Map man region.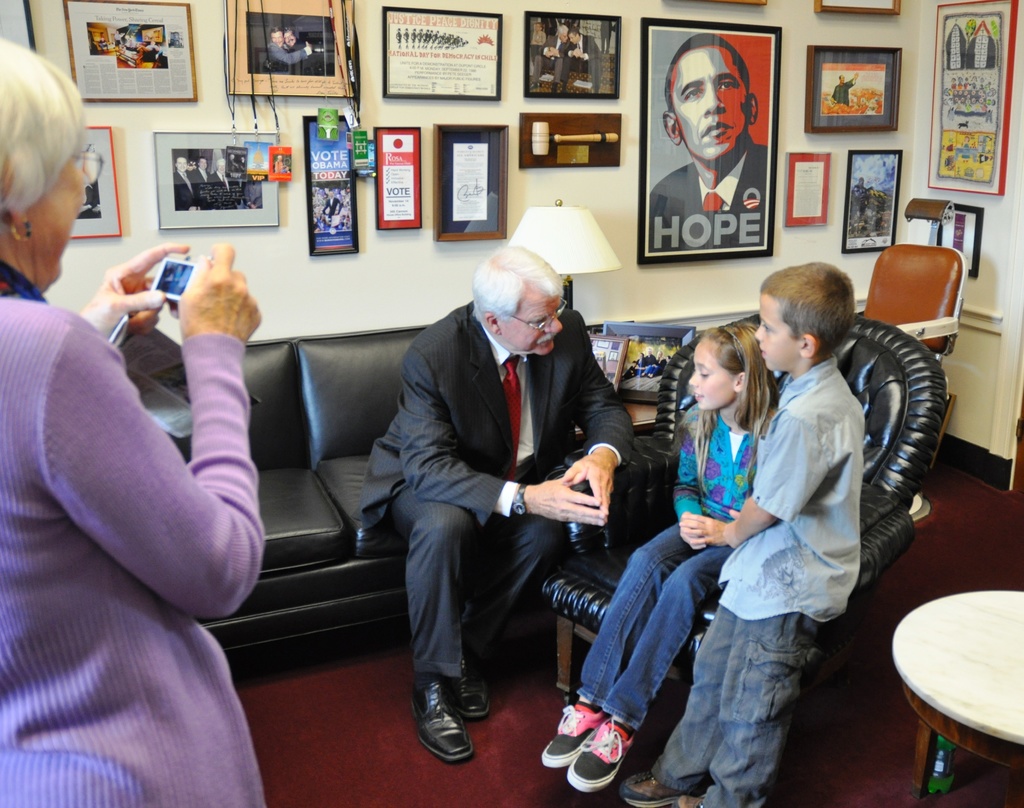
Mapped to detection(351, 220, 653, 752).
